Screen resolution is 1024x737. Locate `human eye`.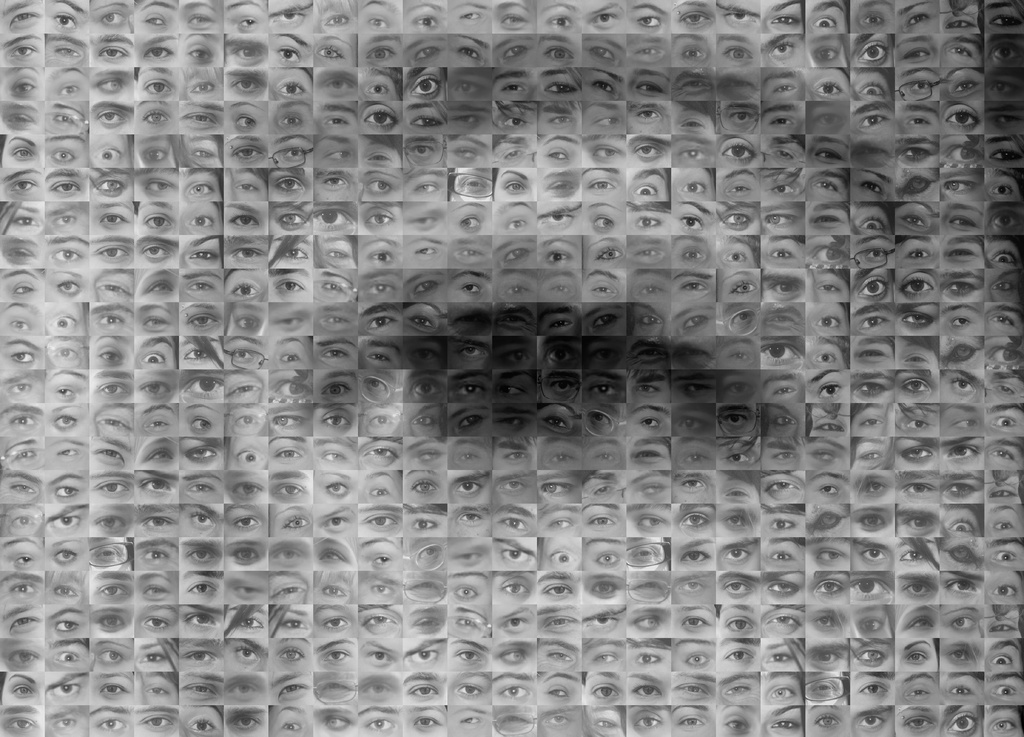
(234,46,264,63).
